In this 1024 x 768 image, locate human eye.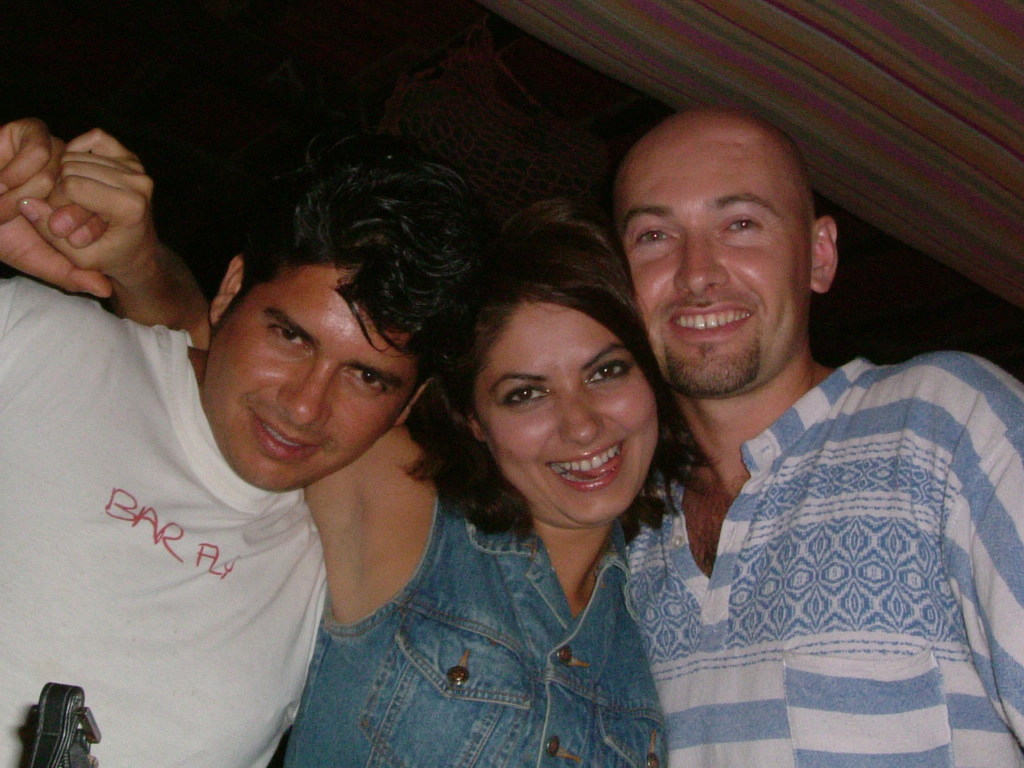
Bounding box: <bbox>718, 214, 763, 236</bbox>.
